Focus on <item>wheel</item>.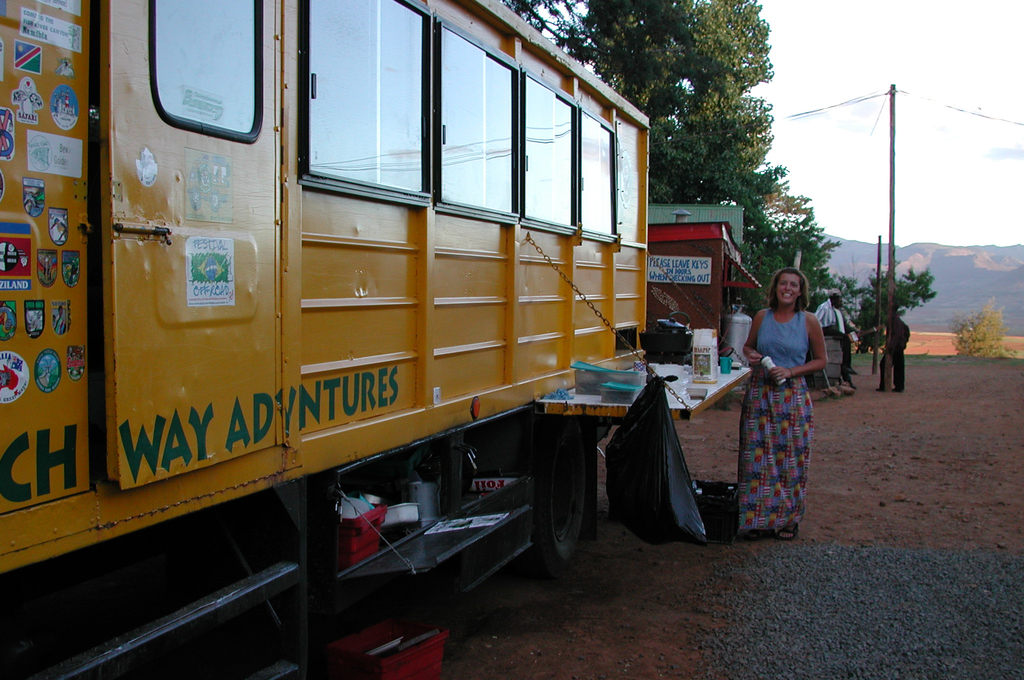
Focused at l=529, t=419, r=589, b=572.
